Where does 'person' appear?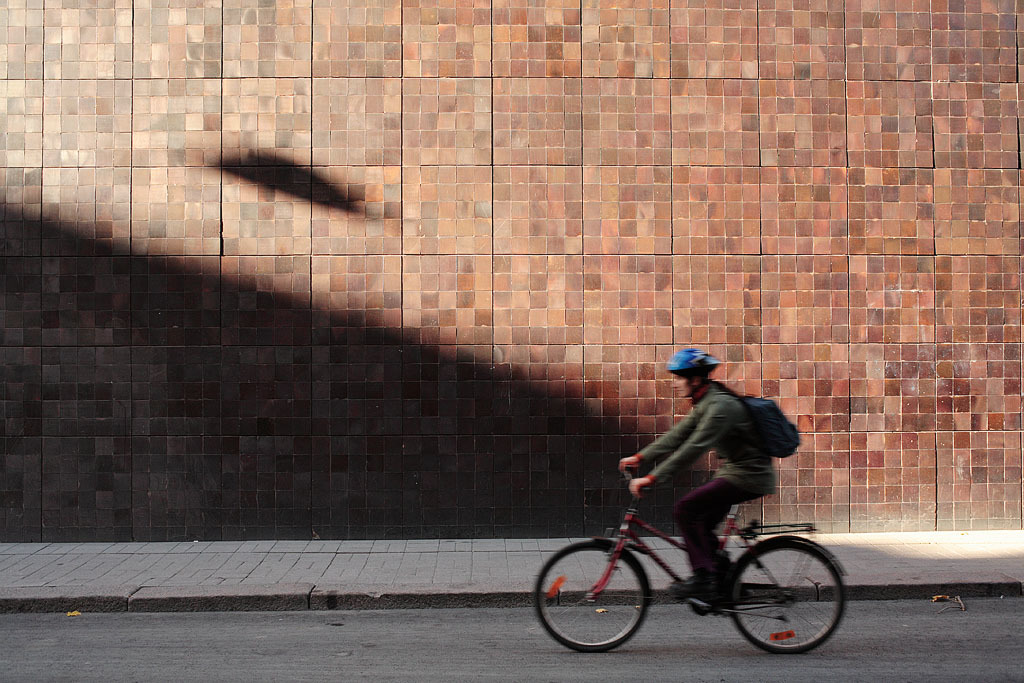
Appears at <box>615,343,781,614</box>.
